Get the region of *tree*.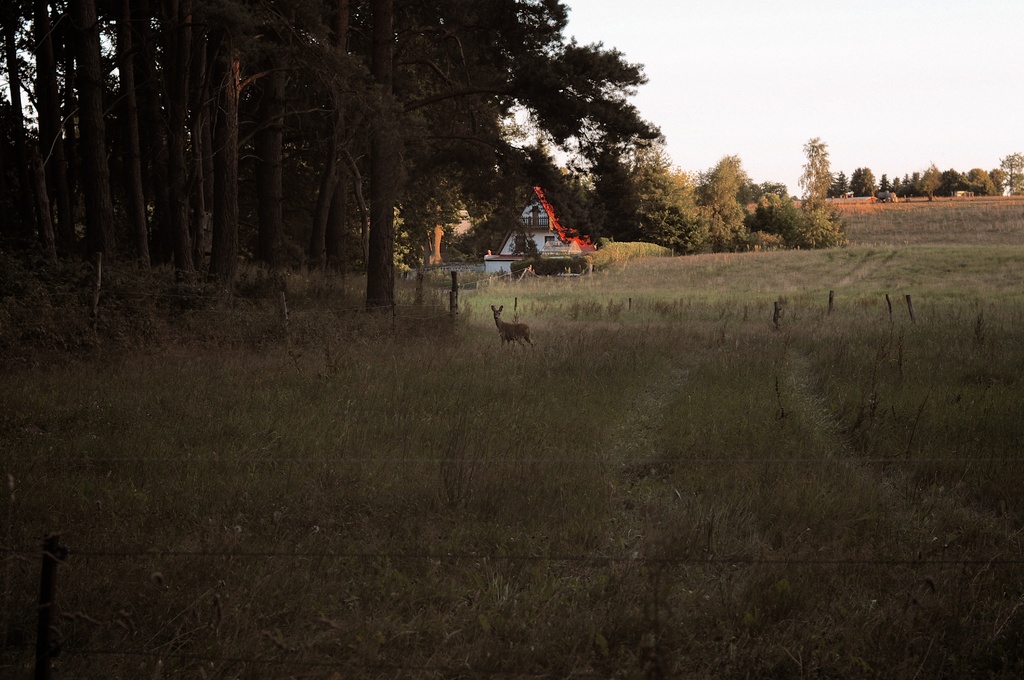
BBox(1009, 172, 1023, 195).
